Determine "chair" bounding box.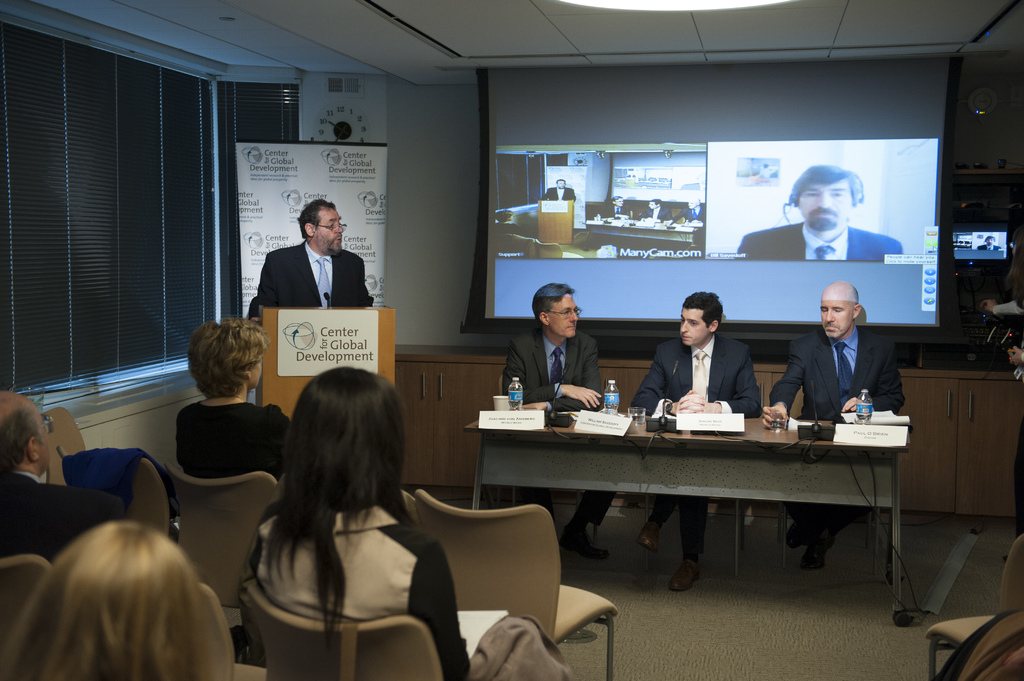
Determined: x1=640 y1=380 x2=755 y2=580.
